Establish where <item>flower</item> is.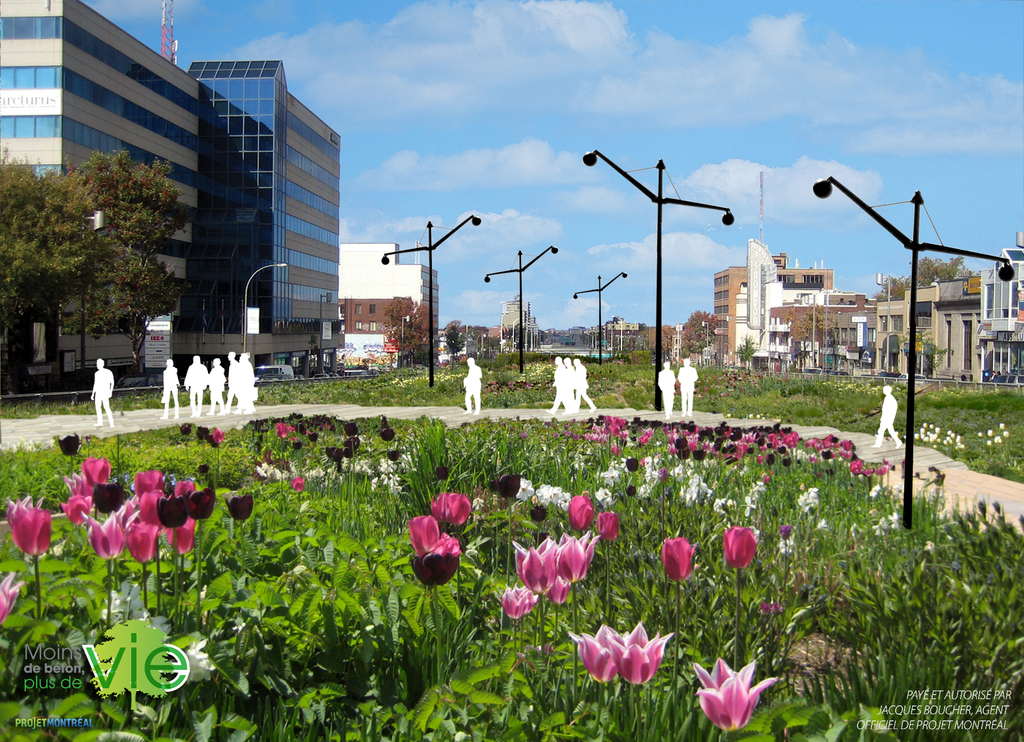
Established at x1=0, y1=570, x2=27, y2=626.
